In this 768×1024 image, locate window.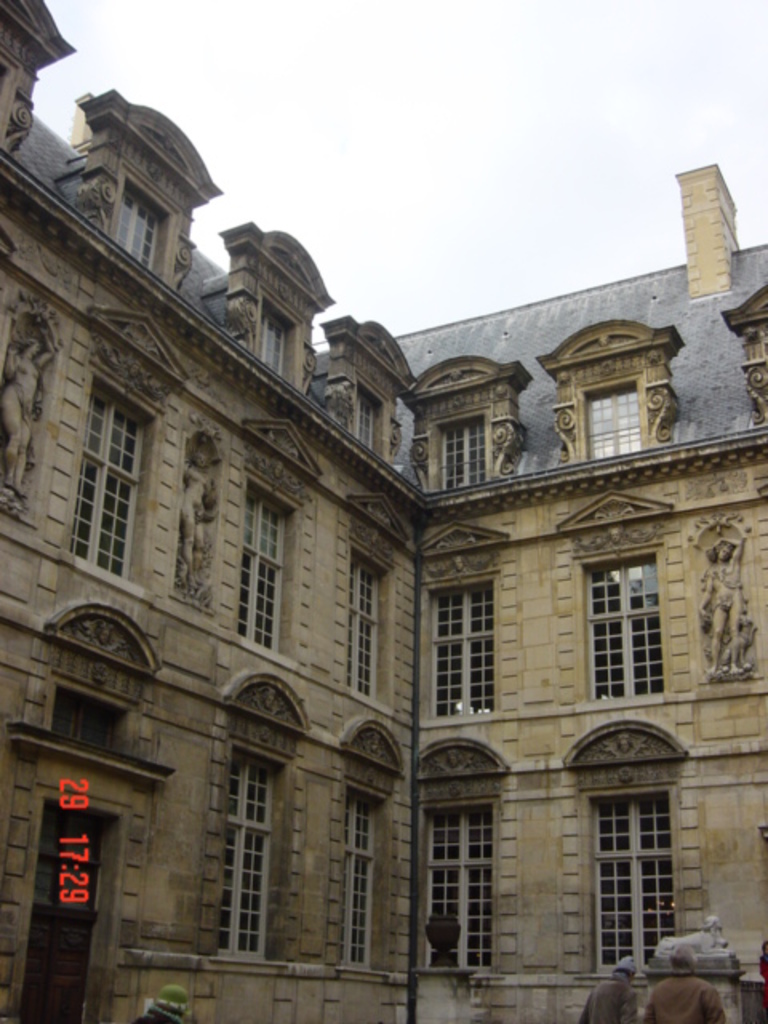
Bounding box: region(440, 426, 485, 486).
